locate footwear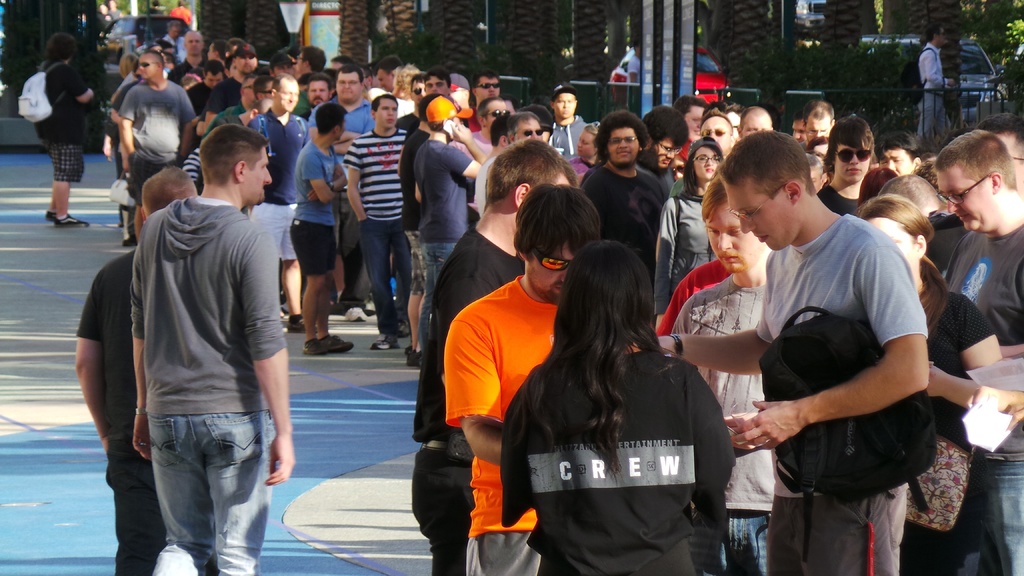
Rect(371, 334, 400, 349)
